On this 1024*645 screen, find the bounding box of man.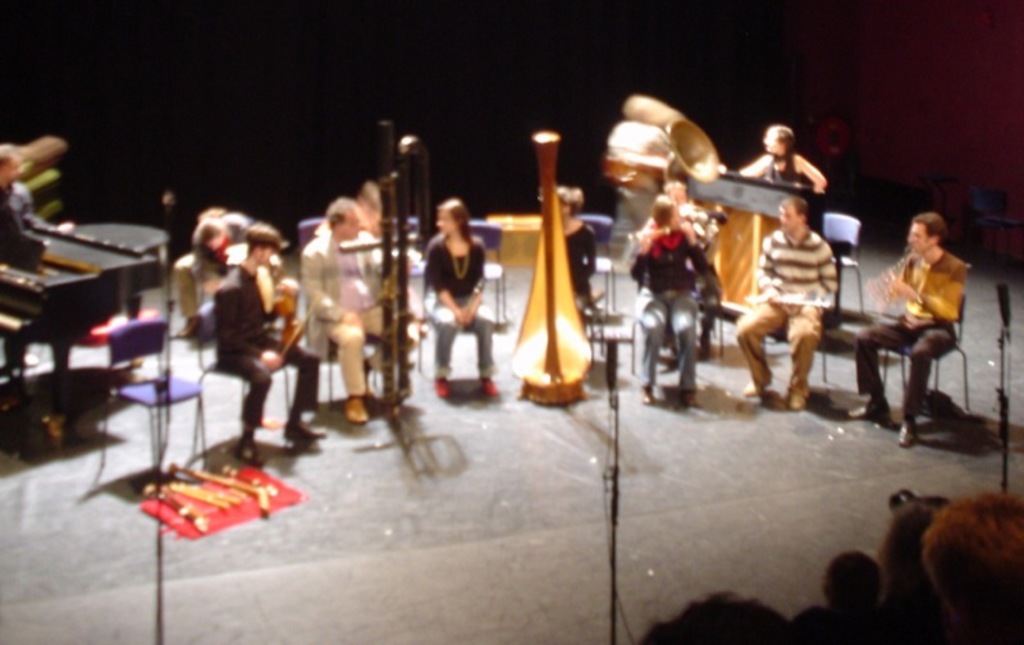
Bounding box: (x1=0, y1=143, x2=74, y2=375).
